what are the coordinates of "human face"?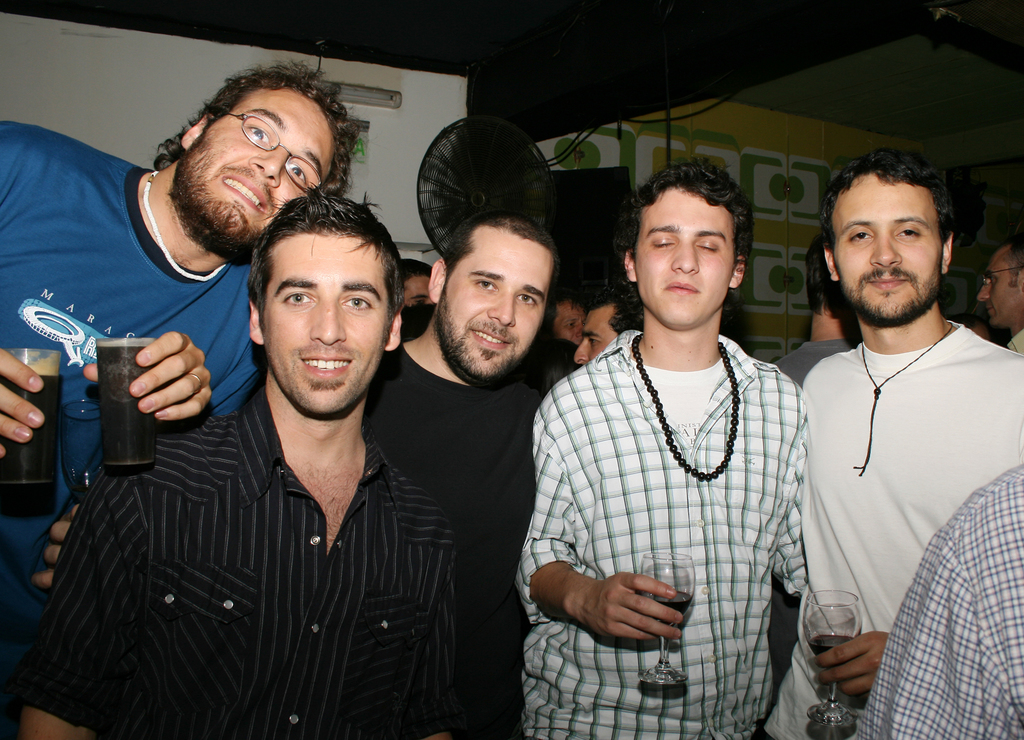
BBox(827, 172, 943, 323).
